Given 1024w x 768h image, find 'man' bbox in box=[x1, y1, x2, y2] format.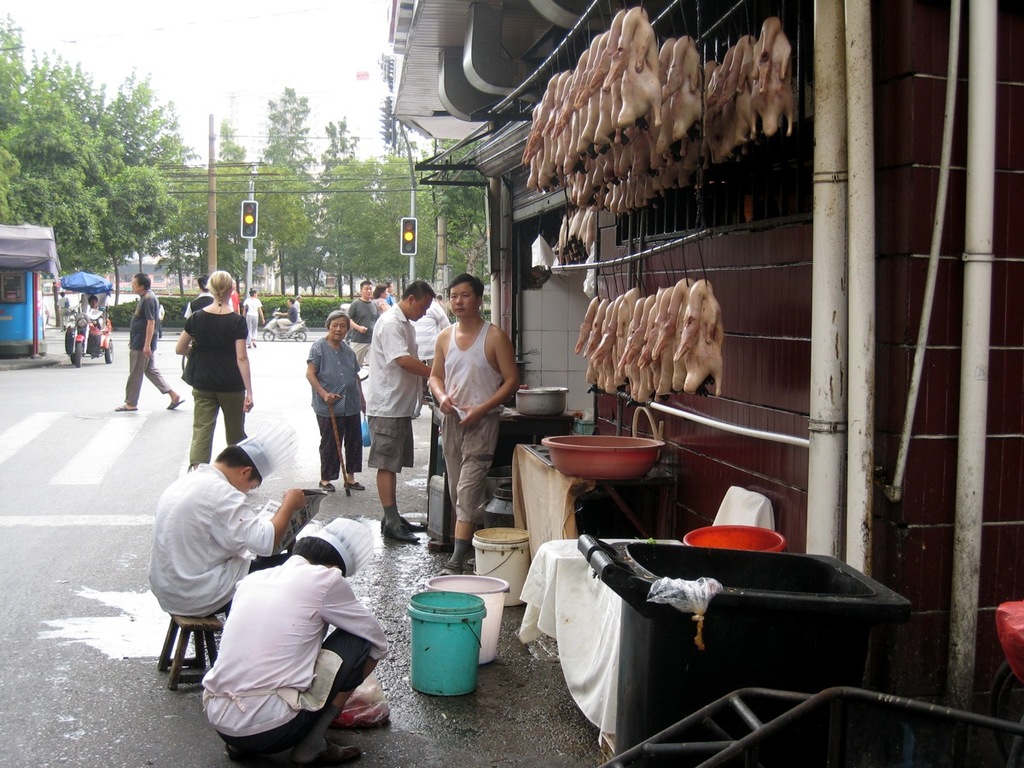
box=[186, 274, 215, 346].
